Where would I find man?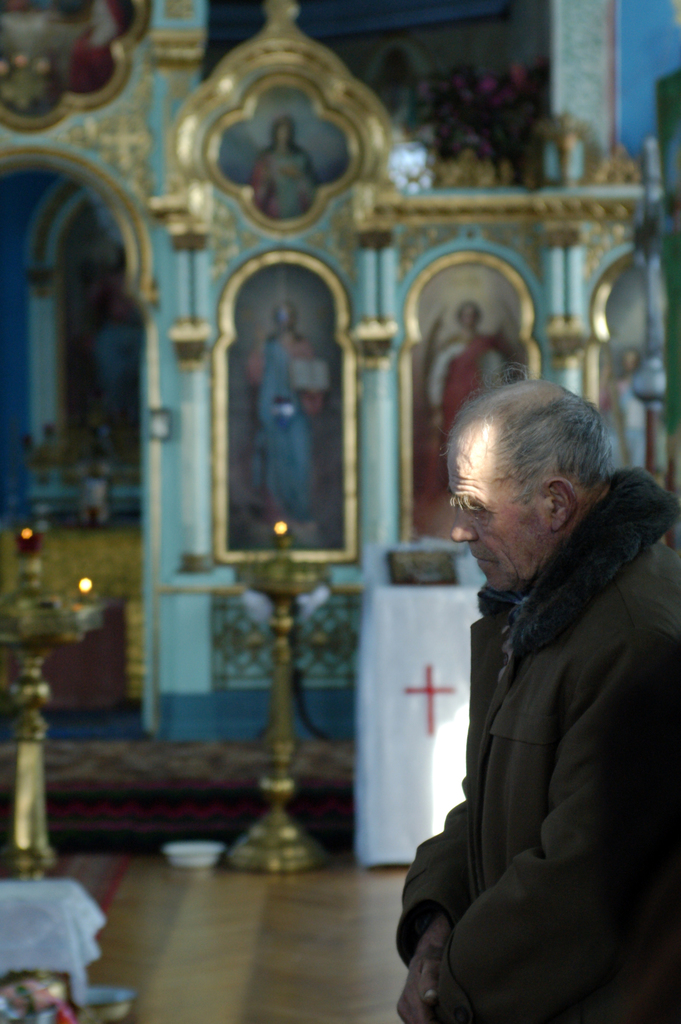
At (422, 294, 504, 494).
